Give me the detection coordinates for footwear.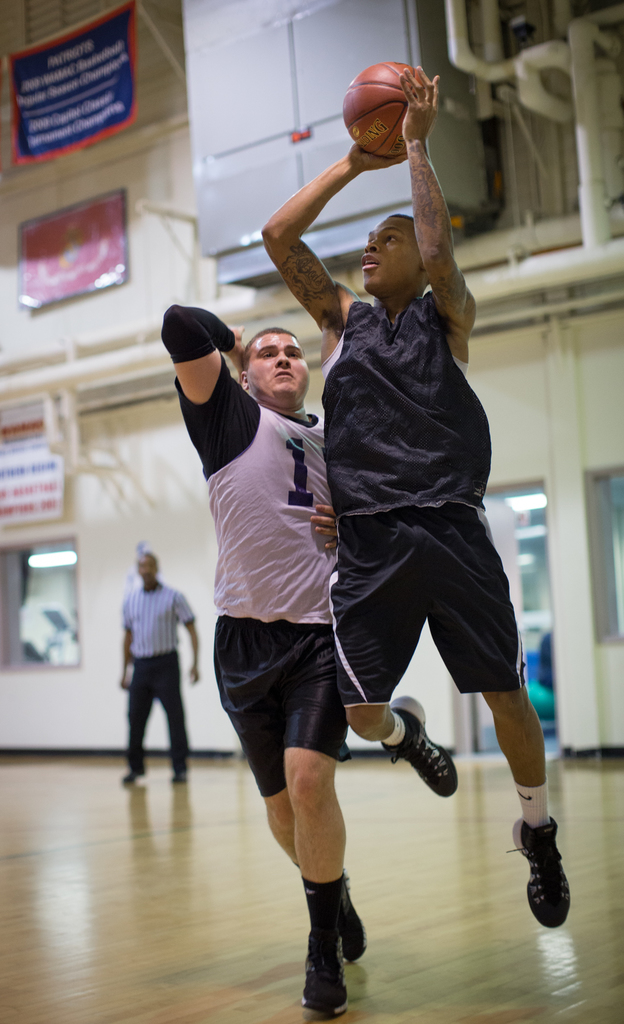
(left=502, top=810, right=575, bottom=929).
